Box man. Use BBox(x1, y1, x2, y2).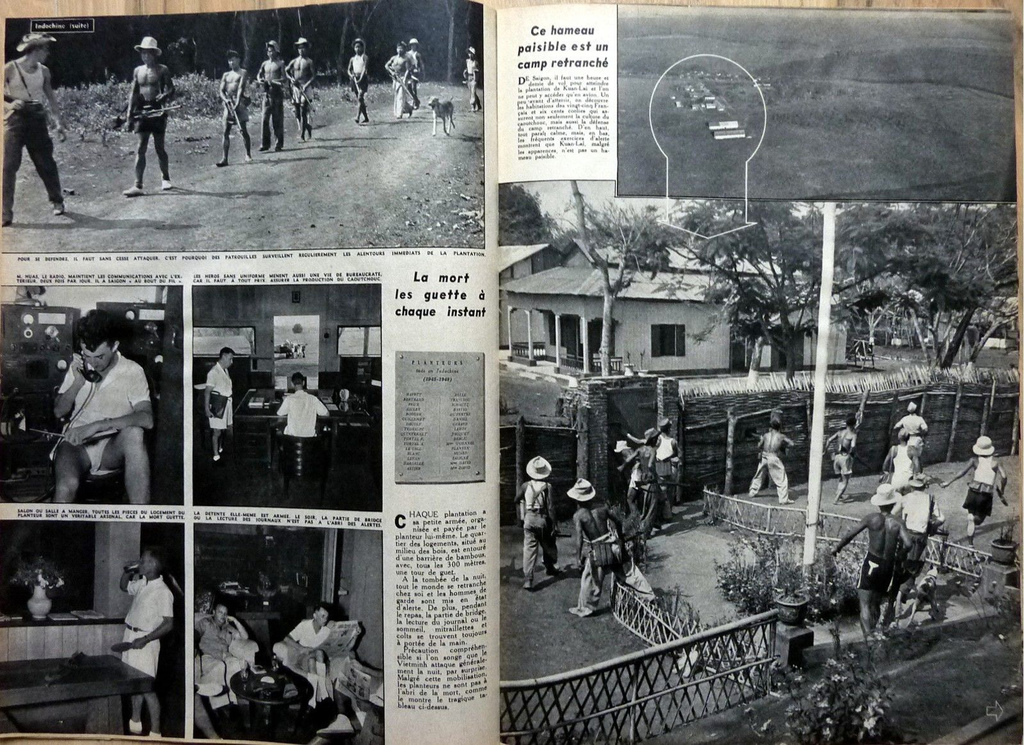
BBox(745, 411, 797, 503).
